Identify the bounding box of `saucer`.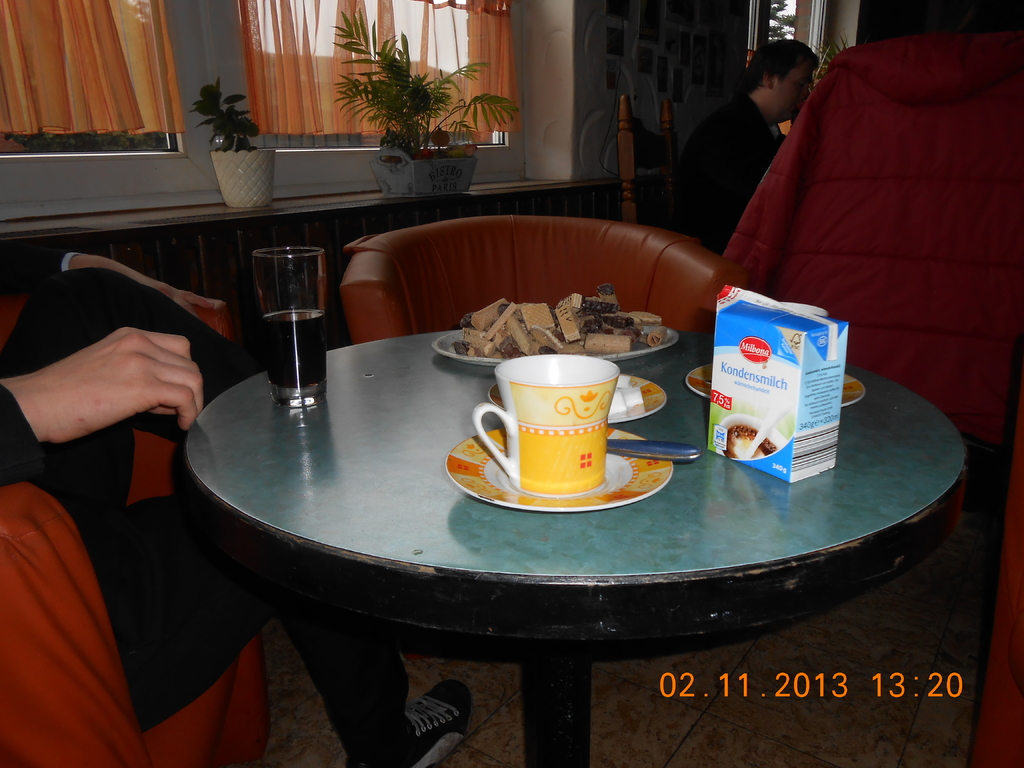
region(446, 424, 669, 516).
